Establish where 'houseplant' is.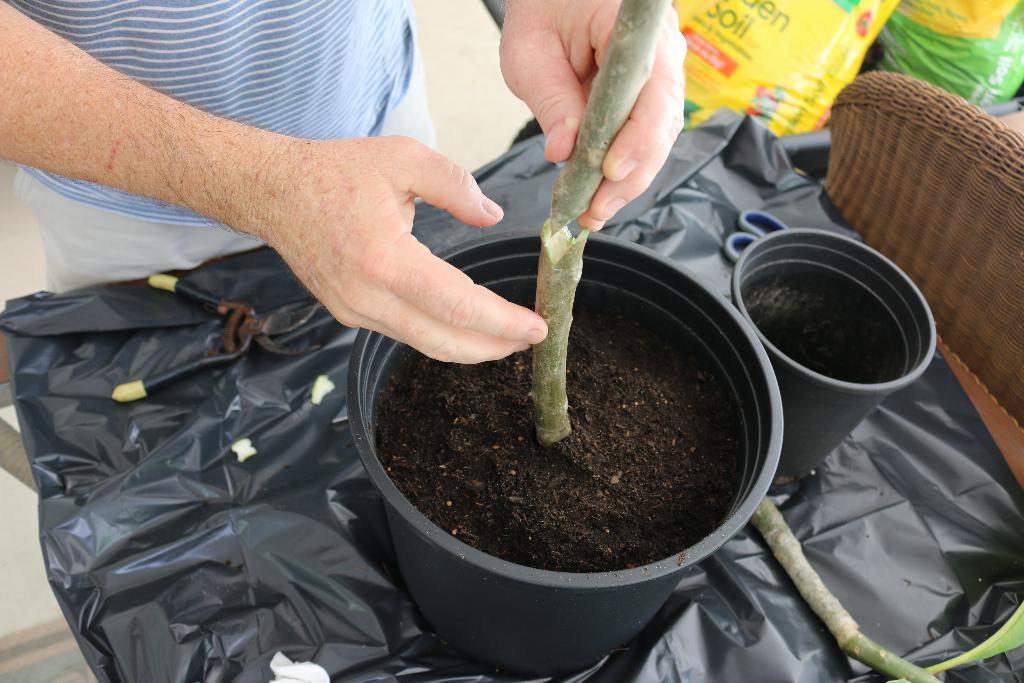
Established at rect(338, 4, 784, 680).
